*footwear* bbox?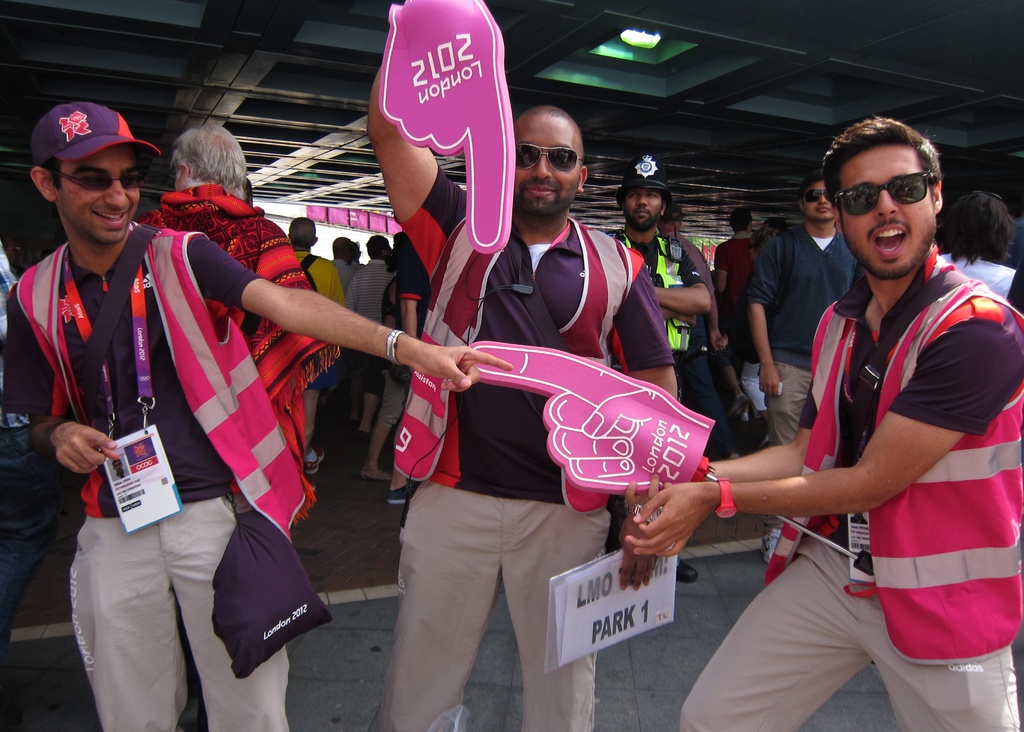
[760,527,783,565]
